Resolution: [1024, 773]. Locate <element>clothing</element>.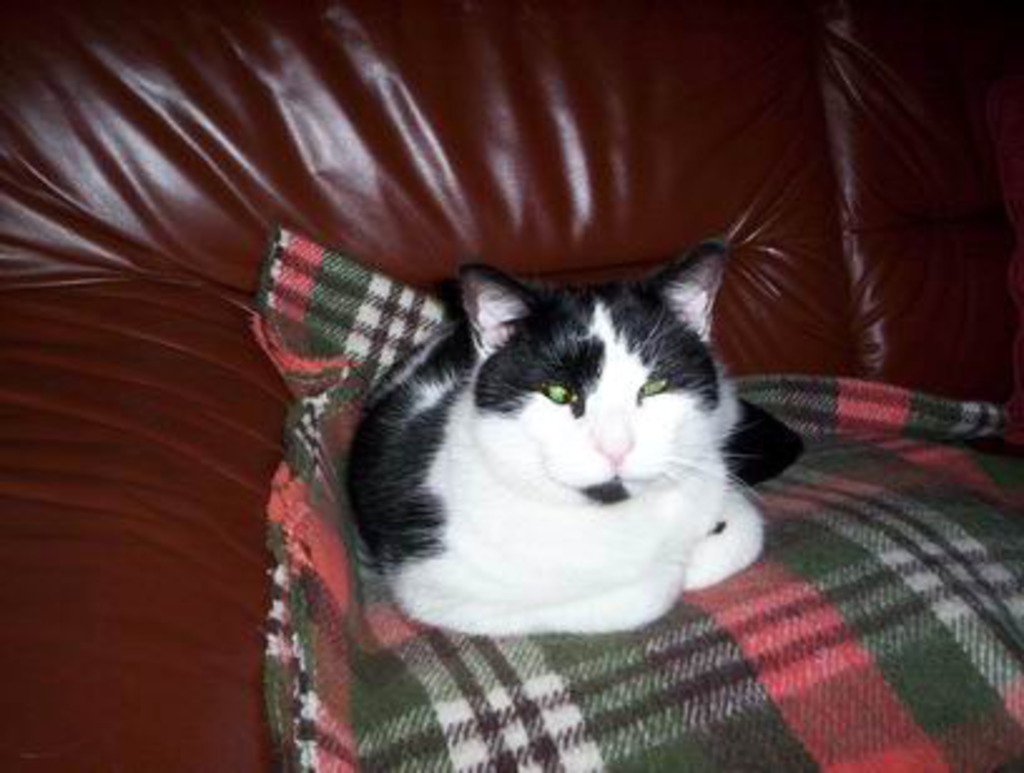
(236,226,1021,770).
